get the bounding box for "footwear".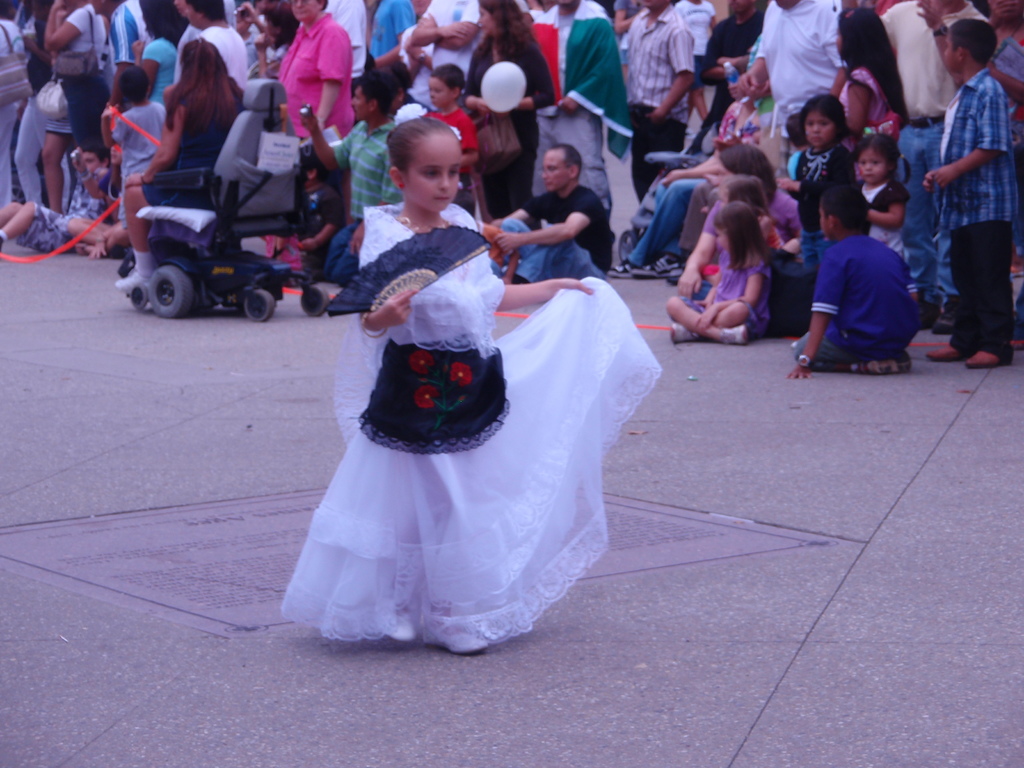
crop(634, 255, 682, 279).
